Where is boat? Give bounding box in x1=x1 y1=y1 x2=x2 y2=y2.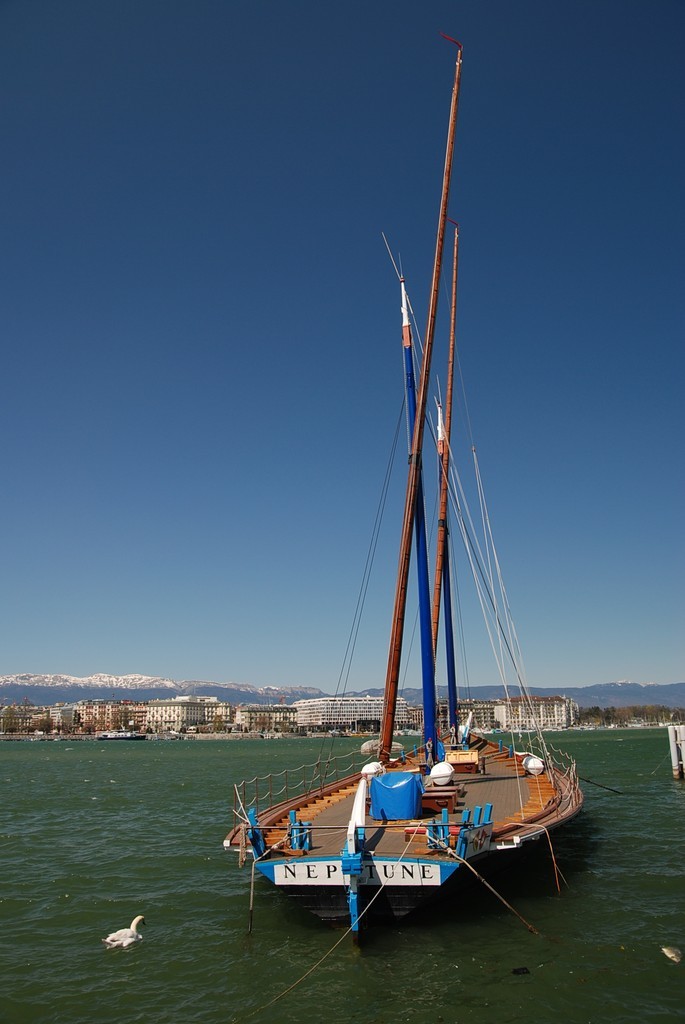
x1=103 y1=734 x2=147 y2=743.
